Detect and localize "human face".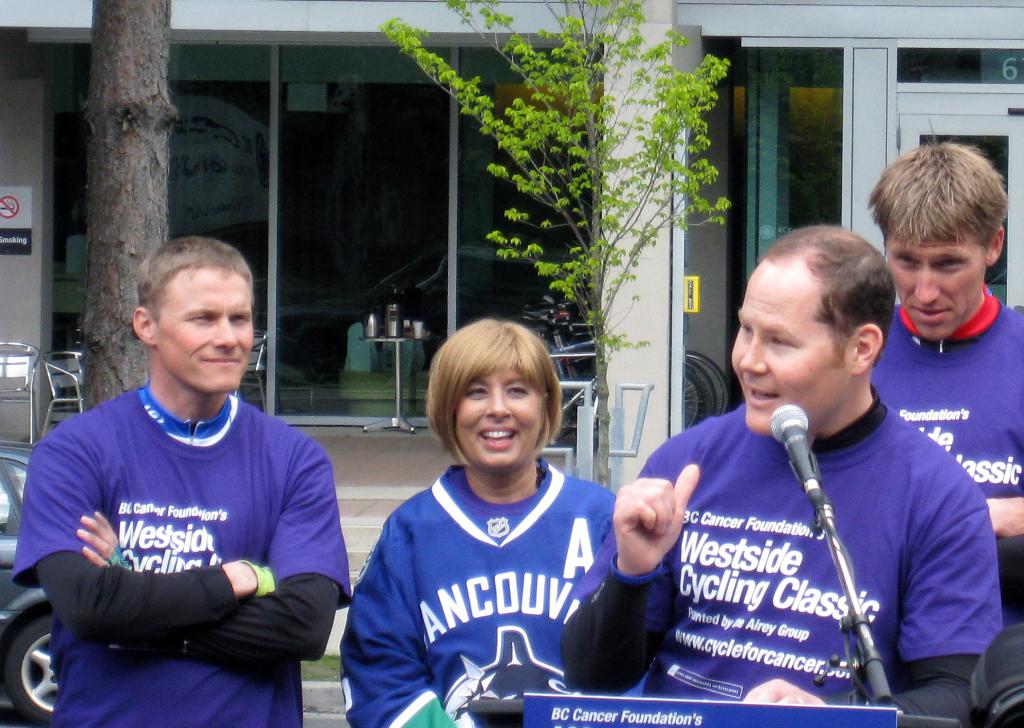
Localized at 453, 360, 541, 473.
